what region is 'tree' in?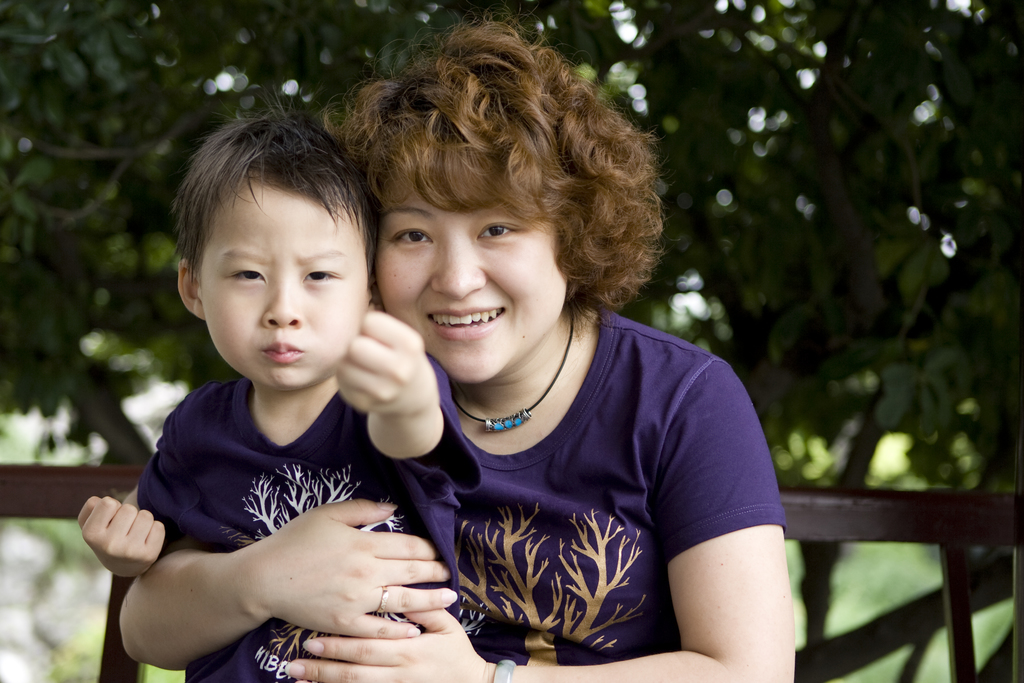
[x1=0, y1=0, x2=1023, y2=682].
